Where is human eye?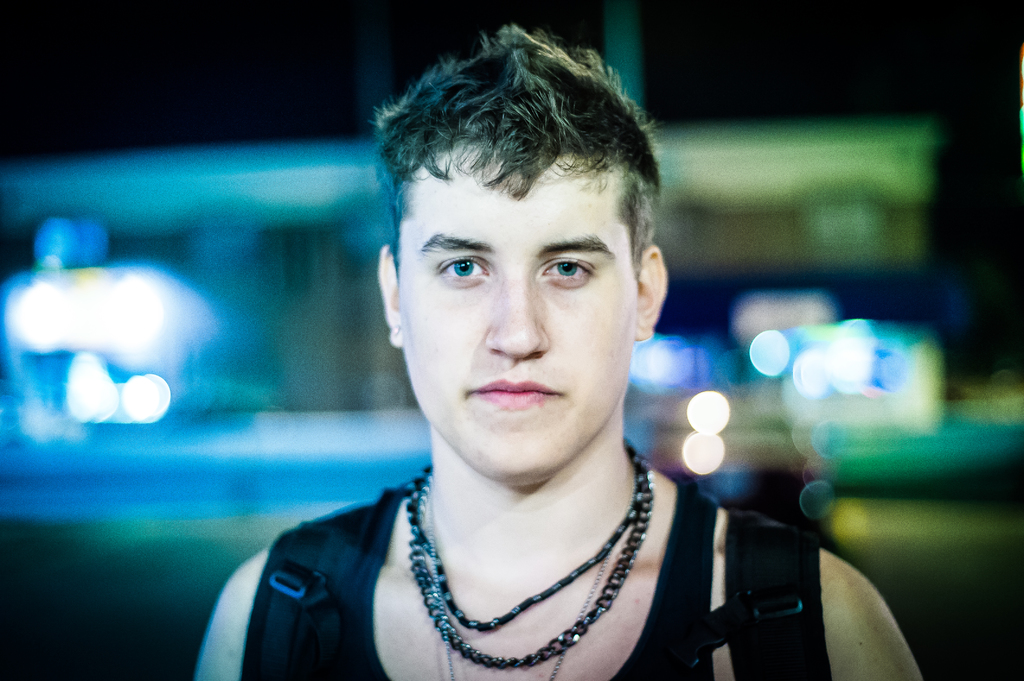
{"x1": 541, "y1": 259, "x2": 590, "y2": 280}.
